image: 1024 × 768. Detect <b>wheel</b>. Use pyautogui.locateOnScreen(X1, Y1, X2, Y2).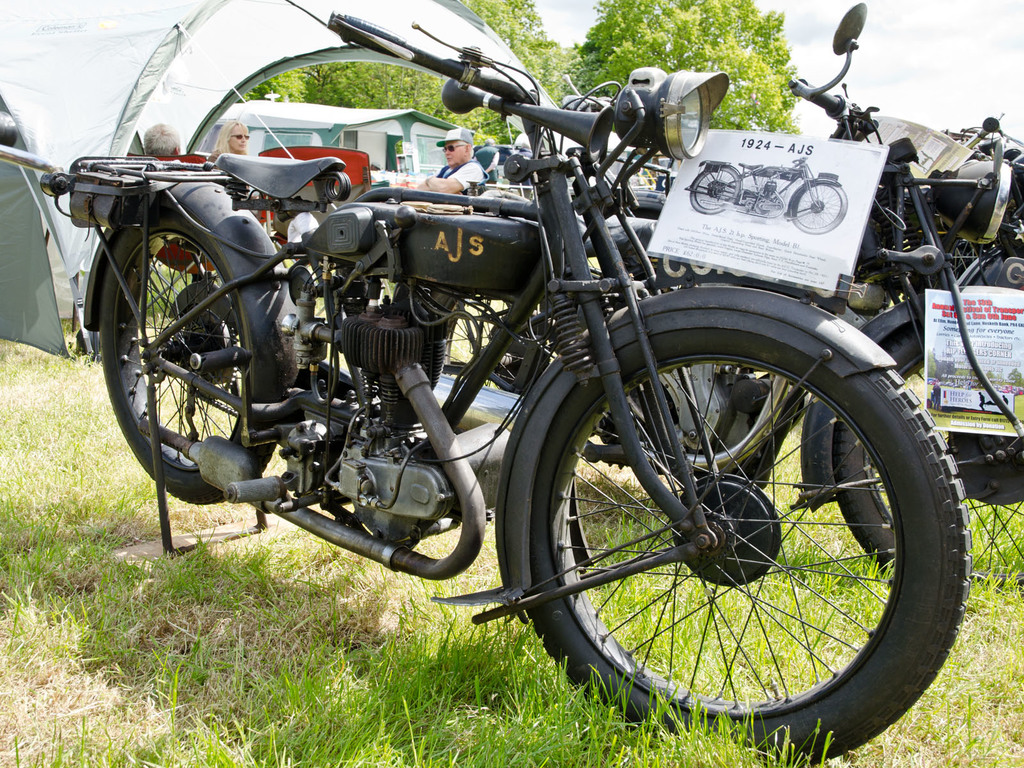
pyautogui.locateOnScreen(830, 311, 1023, 603).
